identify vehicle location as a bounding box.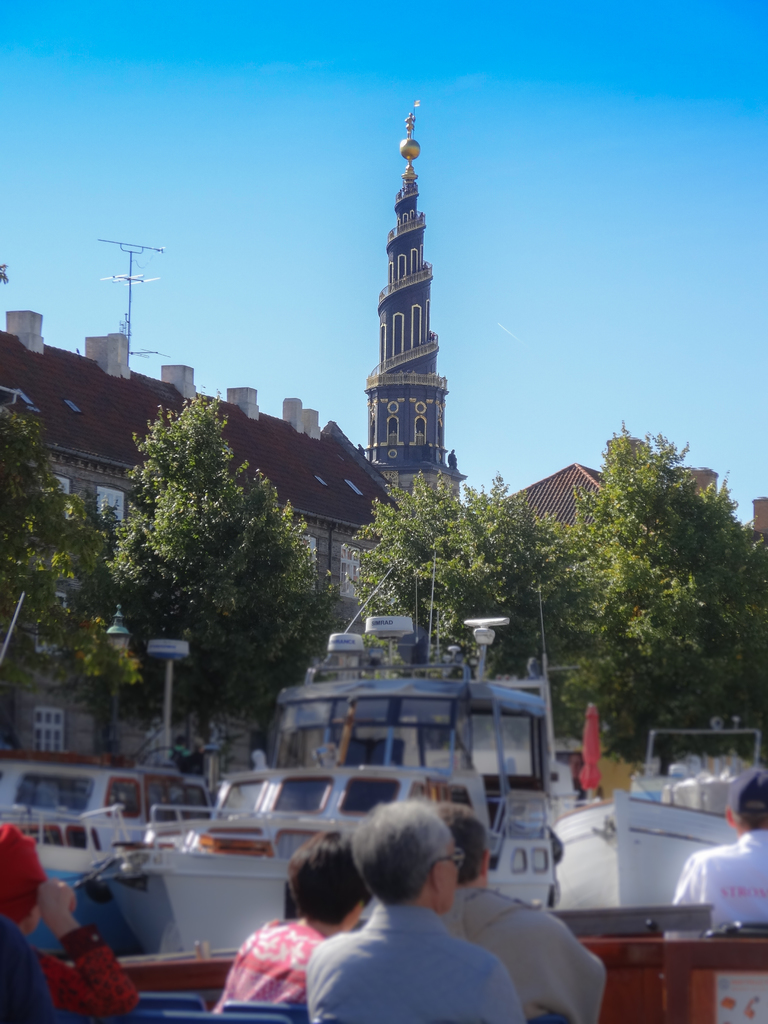
locate(97, 618, 551, 954).
